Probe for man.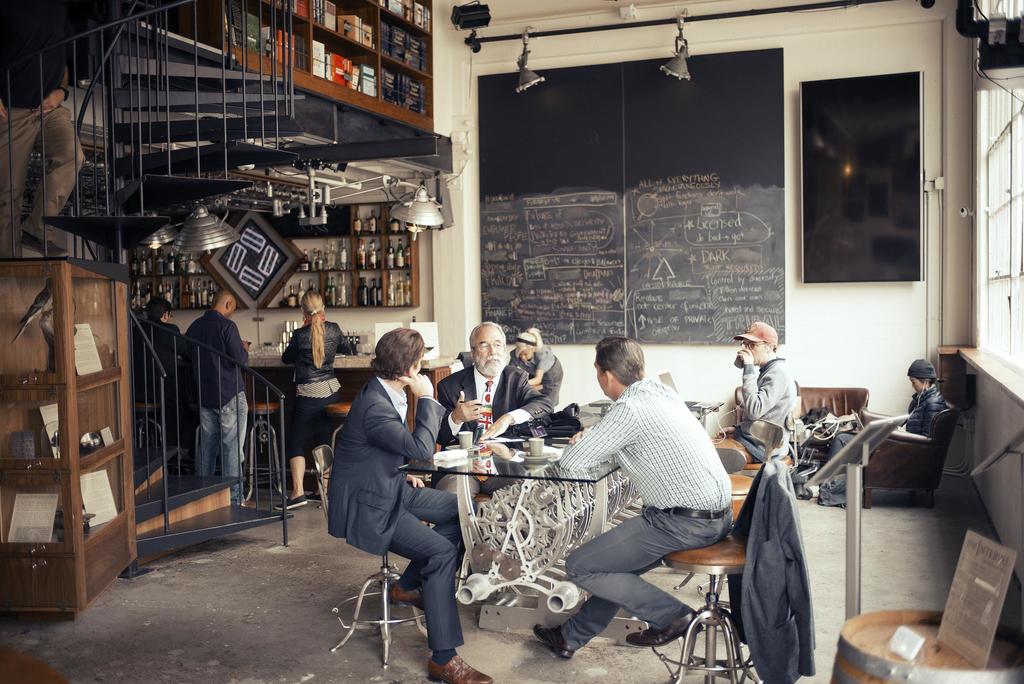
Probe result: bbox(531, 334, 732, 658).
